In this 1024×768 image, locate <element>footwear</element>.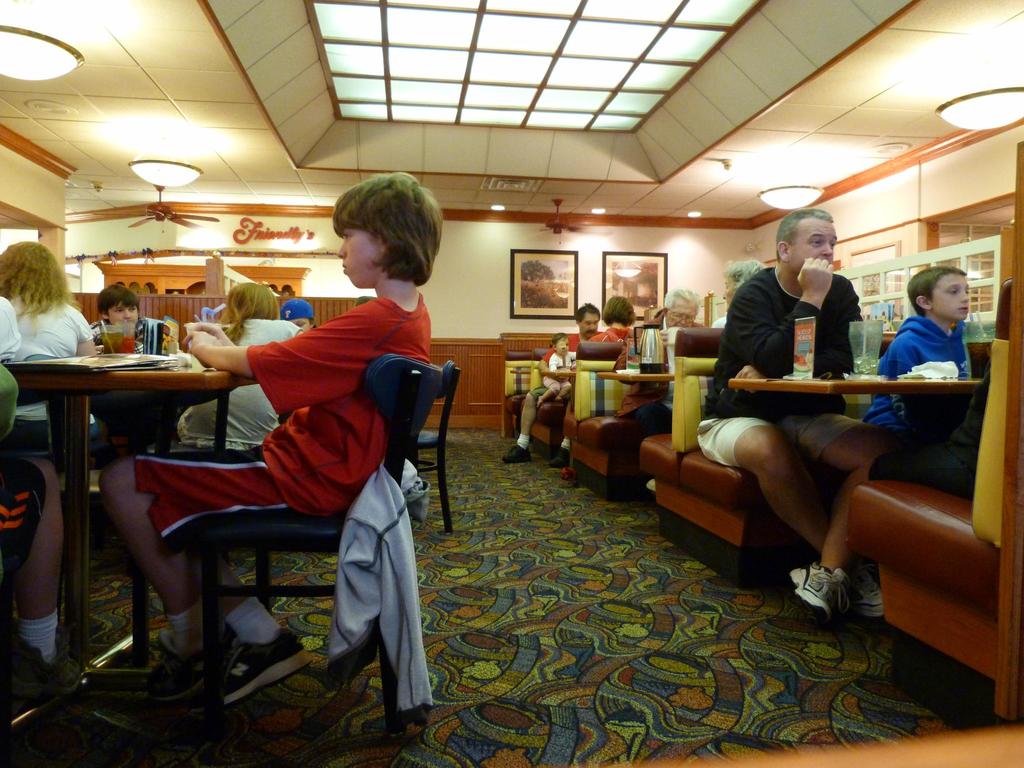
Bounding box: <box>779,558,851,623</box>.
